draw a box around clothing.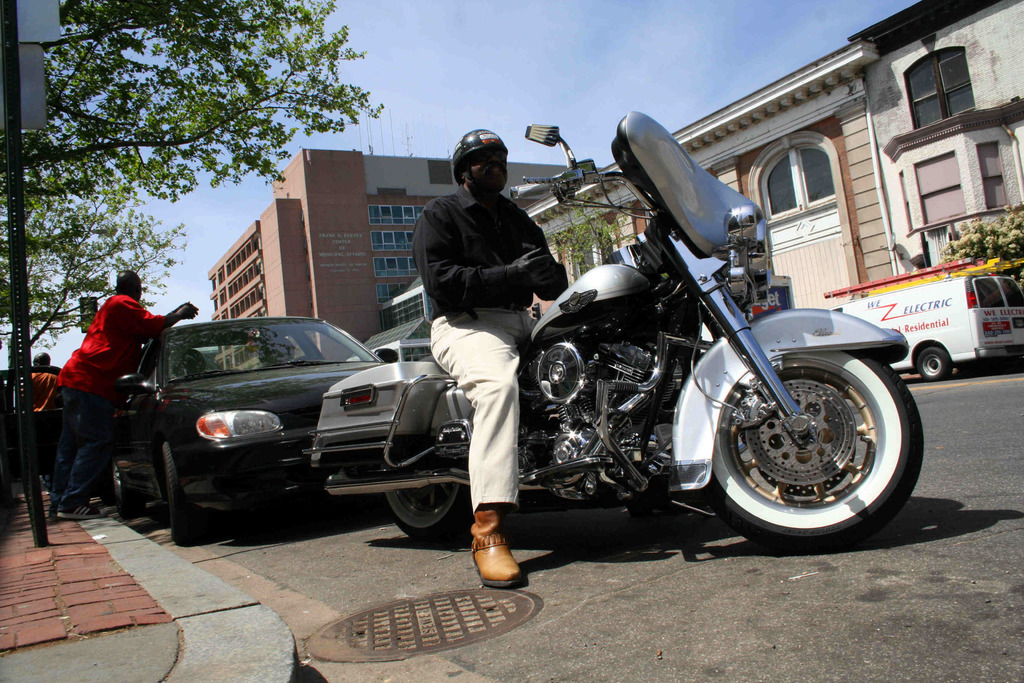
bbox=(40, 280, 183, 485).
